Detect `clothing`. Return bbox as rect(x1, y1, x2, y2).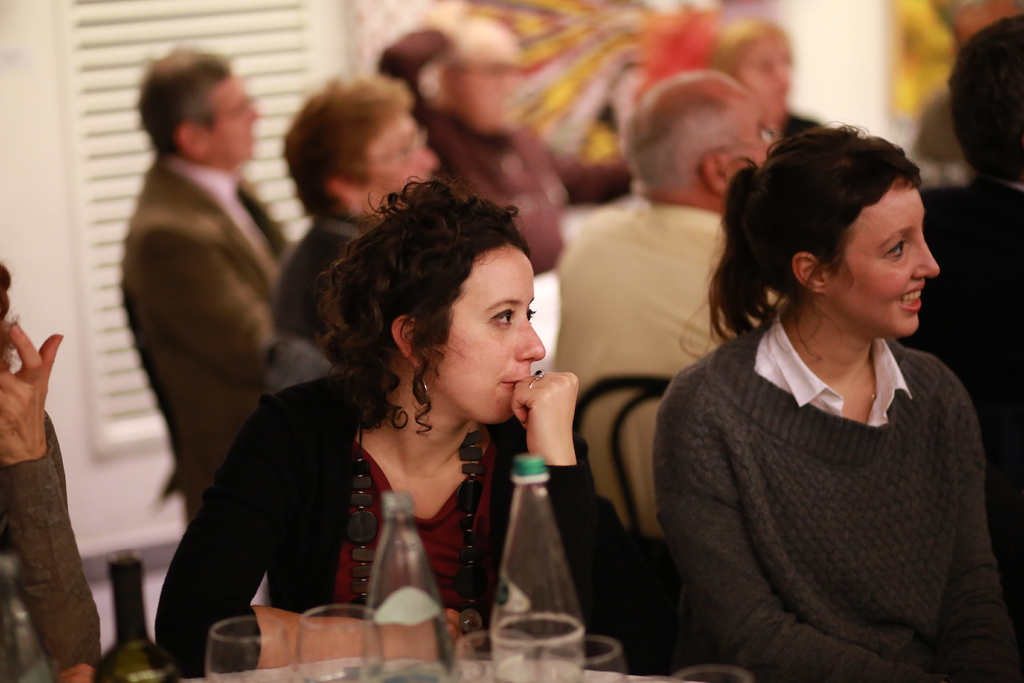
rect(376, 22, 573, 278).
